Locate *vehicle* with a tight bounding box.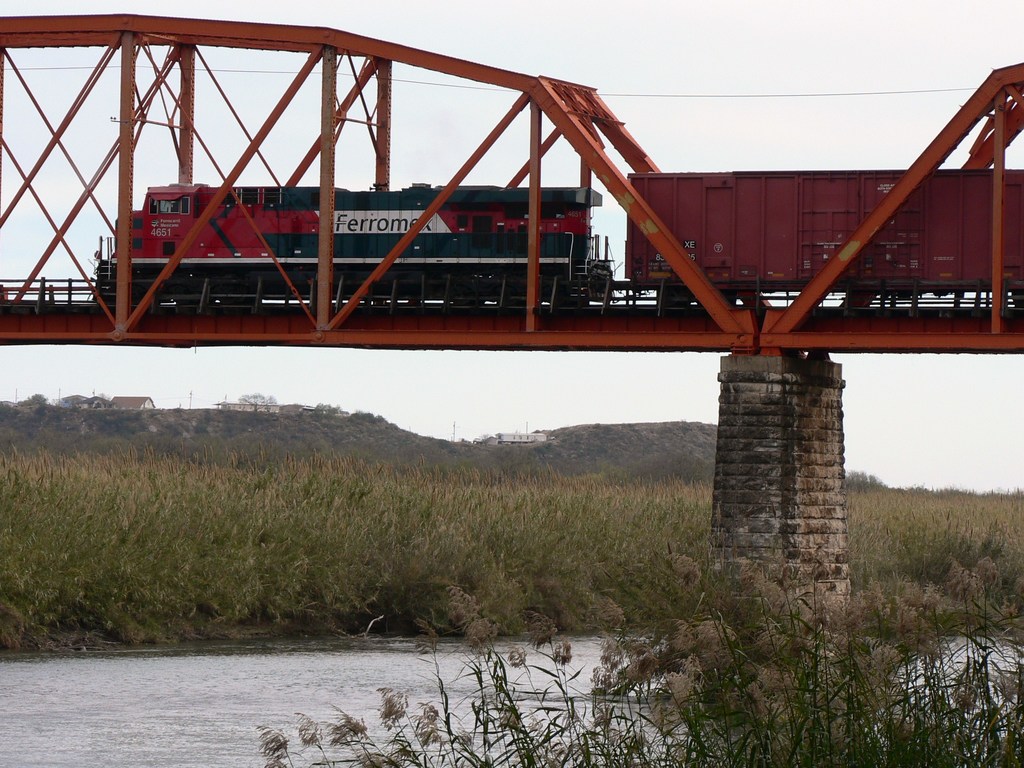
pyautogui.locateOnScreen(87, 172, 1023, 316).
